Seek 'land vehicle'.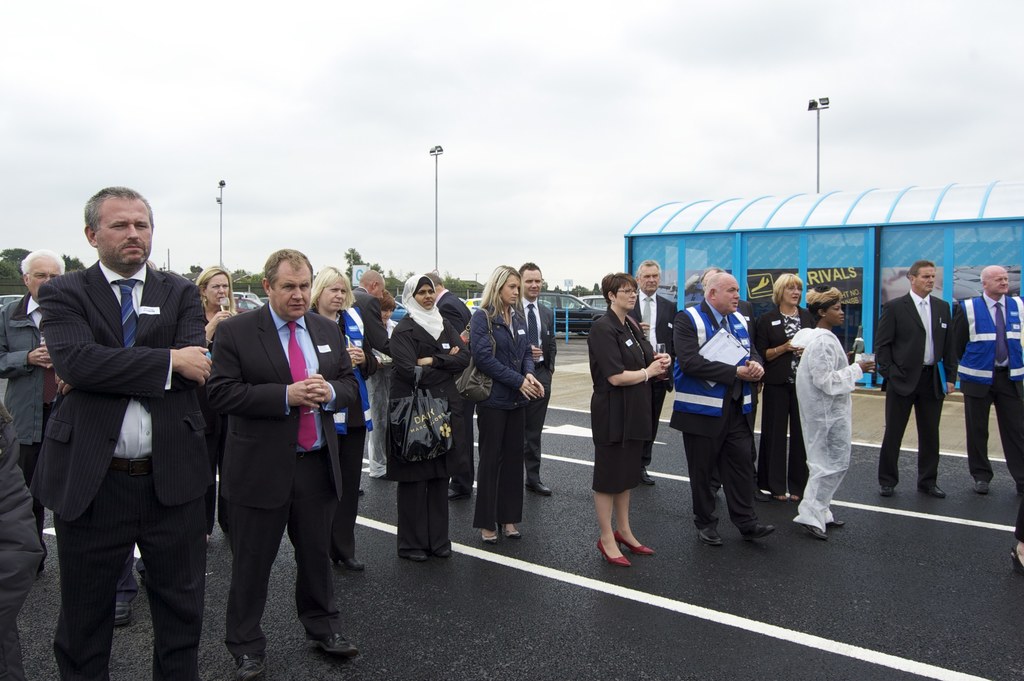
locate(527, 289, 607, 330).
